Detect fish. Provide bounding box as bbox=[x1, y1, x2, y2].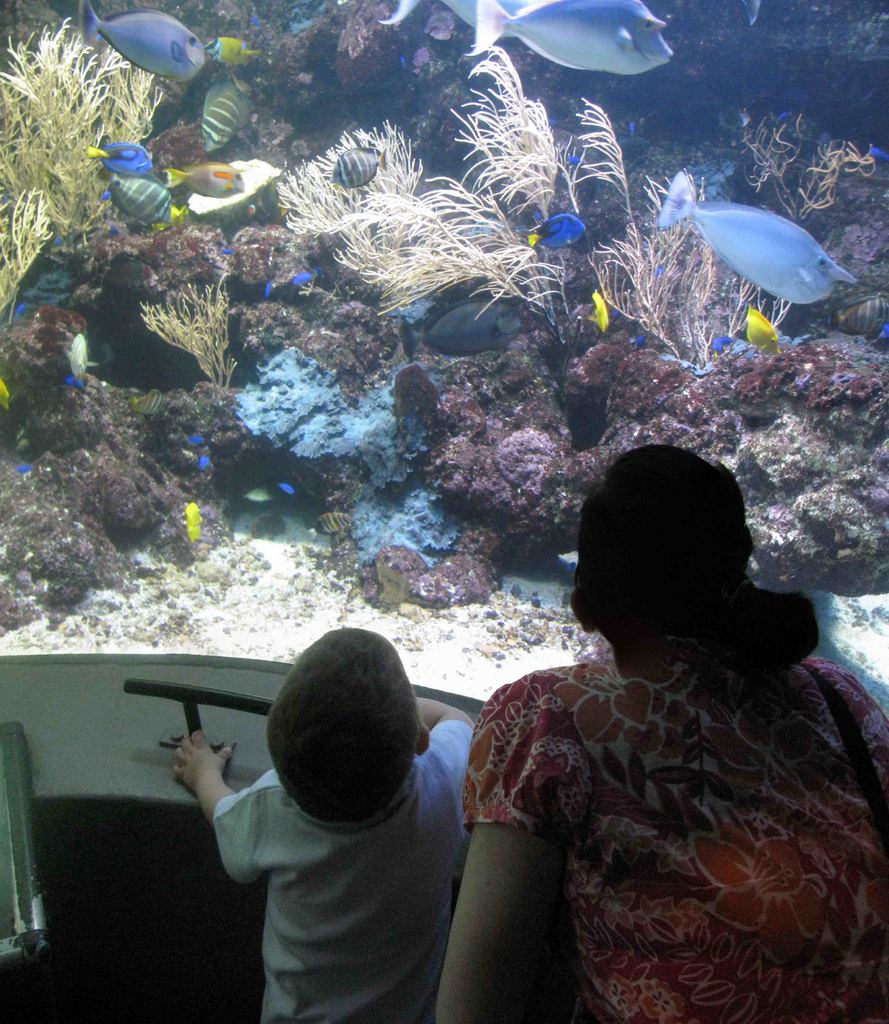
bbox=[474, 0, 671, 79].
